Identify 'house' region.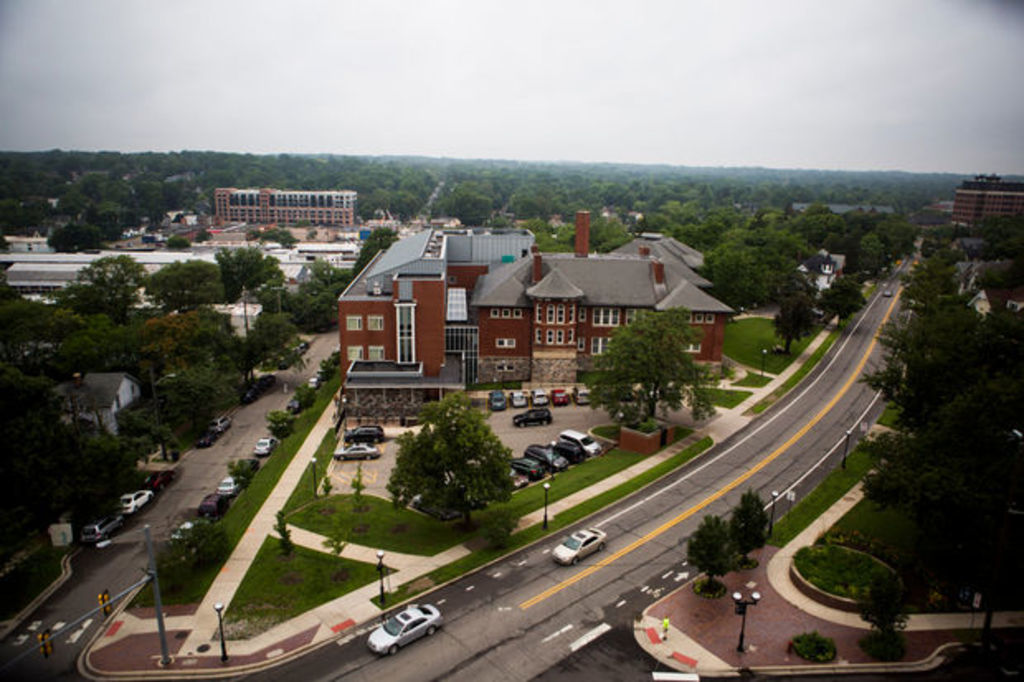
Region: box(953, 168, 1022, 226).
